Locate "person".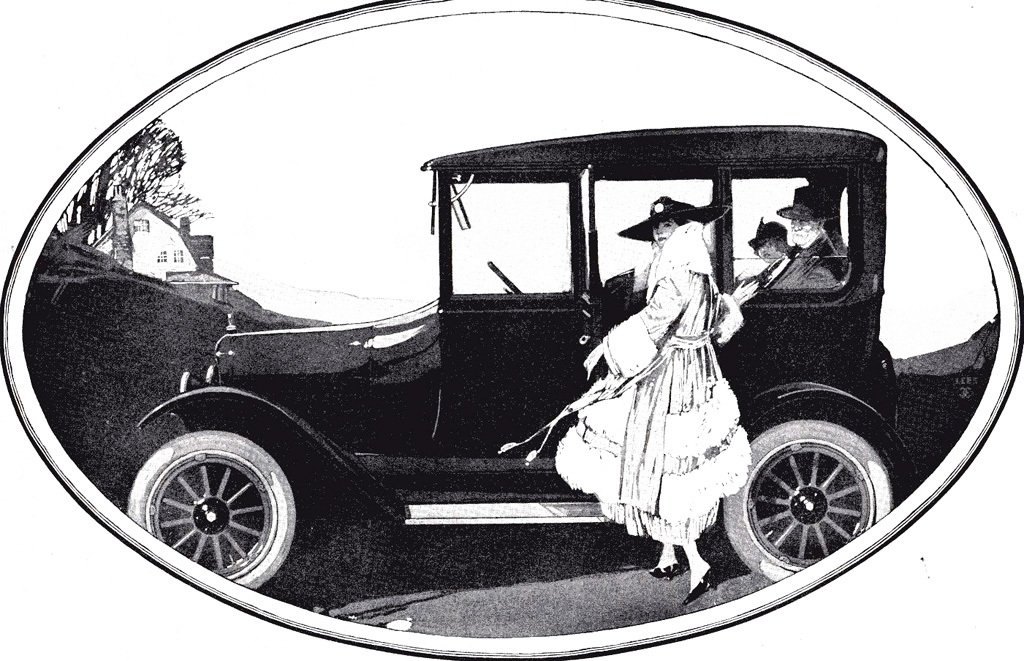
Bounding box: (747, 220, 796, 286).
